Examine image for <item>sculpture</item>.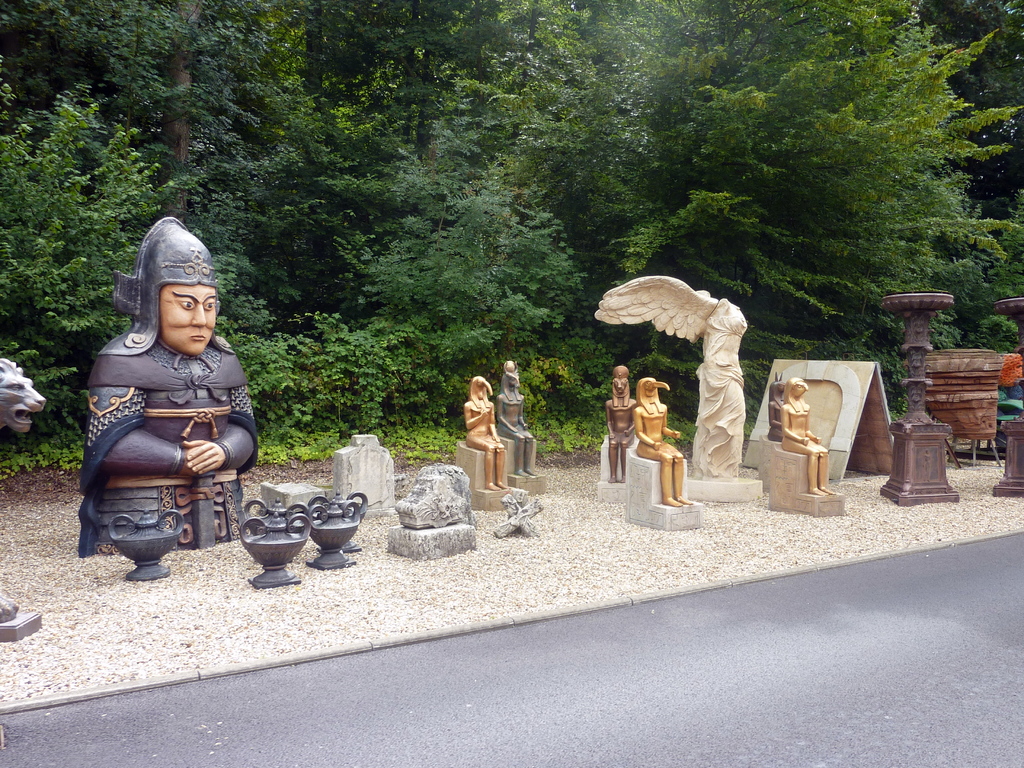
Examination result: box(78, 217, 266, 562).
